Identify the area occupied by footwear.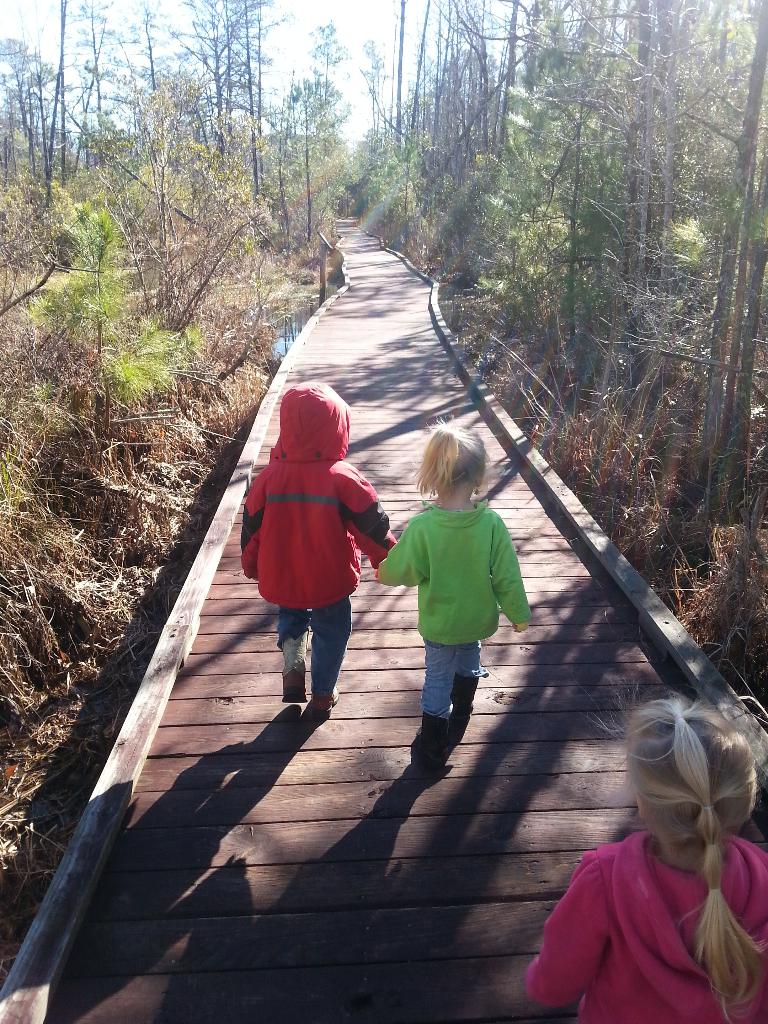
Area: bbox=[305, 679, 348, 714].
